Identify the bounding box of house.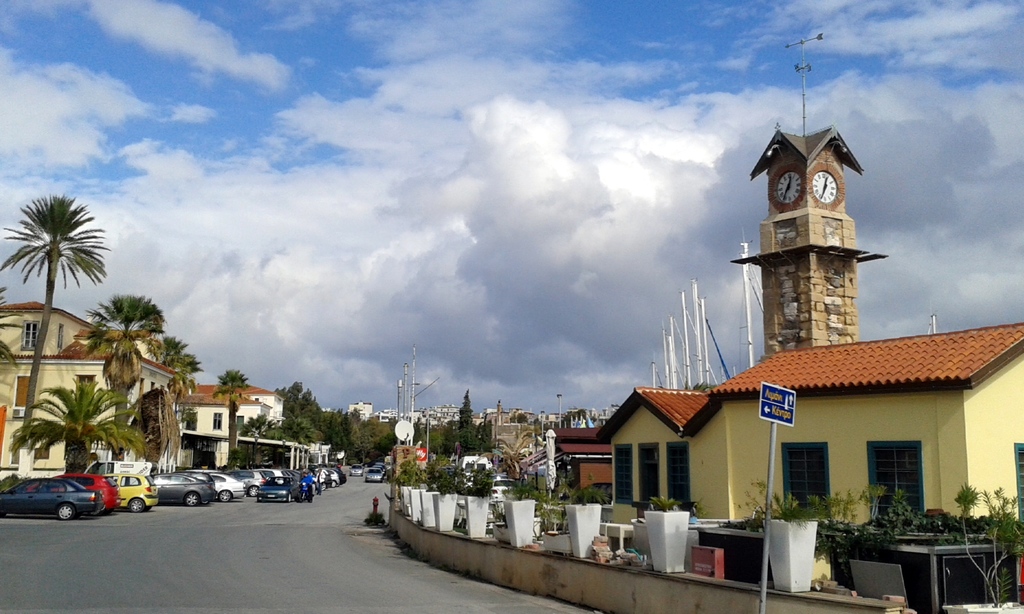
428/407/463/427.
